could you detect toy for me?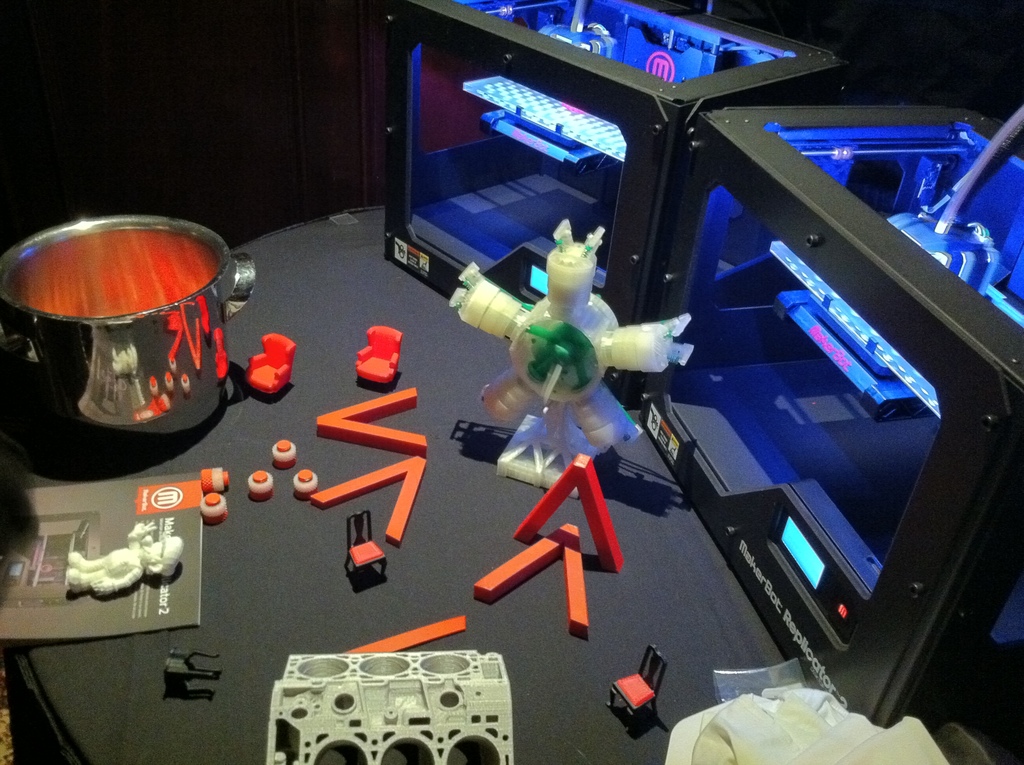
Detection result: bbox=[202, 471, 227, 486].
